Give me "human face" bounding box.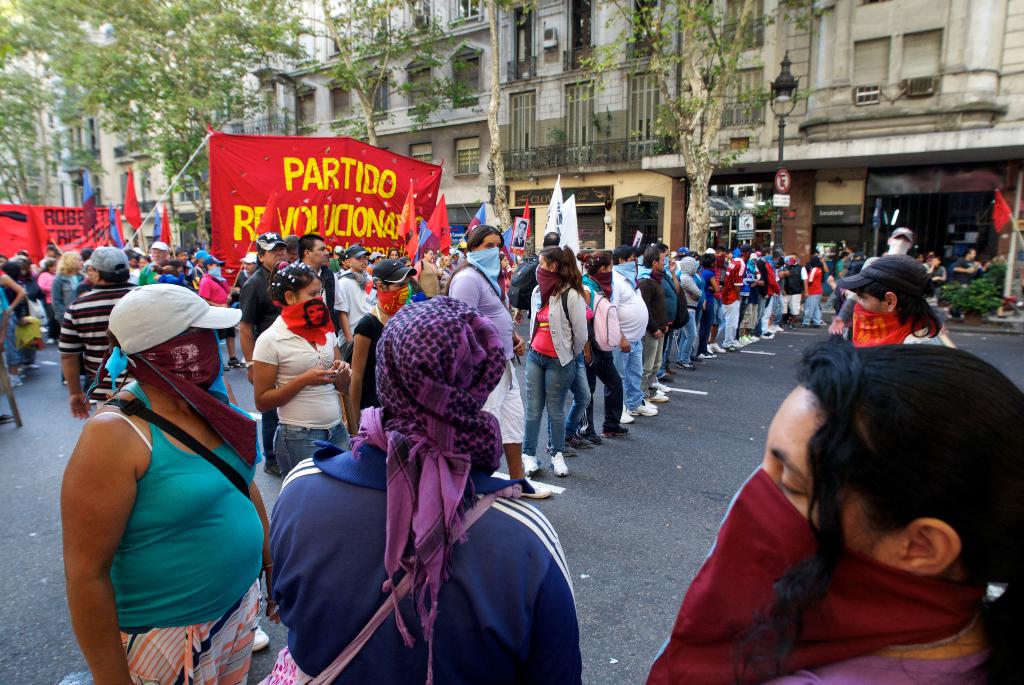
[x1=296, y1=272, x2=328, y2=324].
